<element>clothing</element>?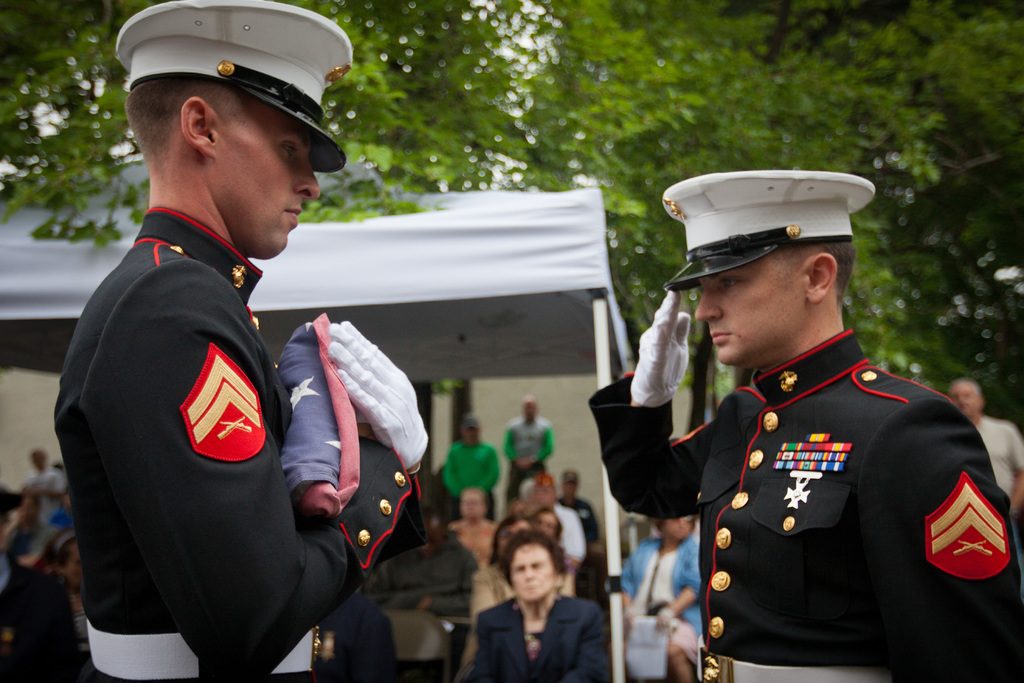
x1=977, y1=417, x2=1023, y2=492
